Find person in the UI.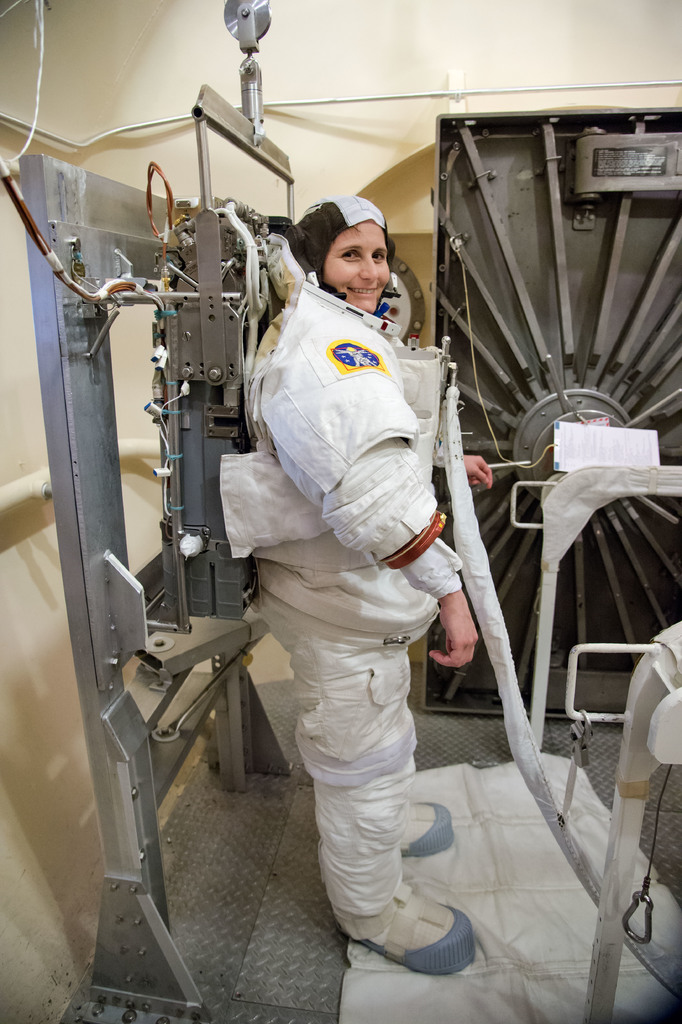
UI element at bbox=(234, 189, 499, 982).
